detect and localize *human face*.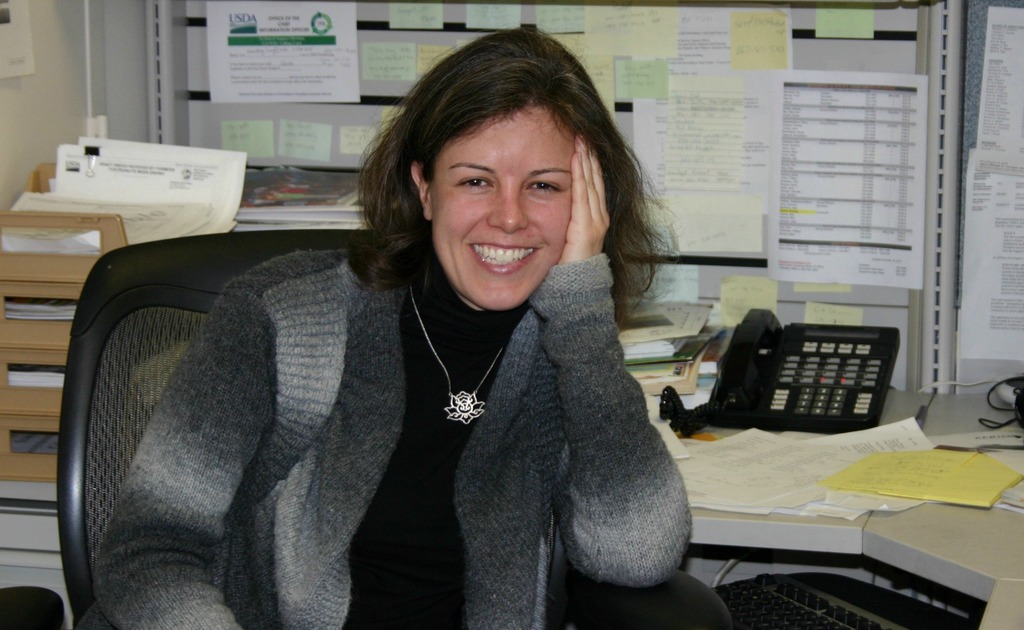
Localized at [x1=428, y1=102, x2=576, y2=315].
